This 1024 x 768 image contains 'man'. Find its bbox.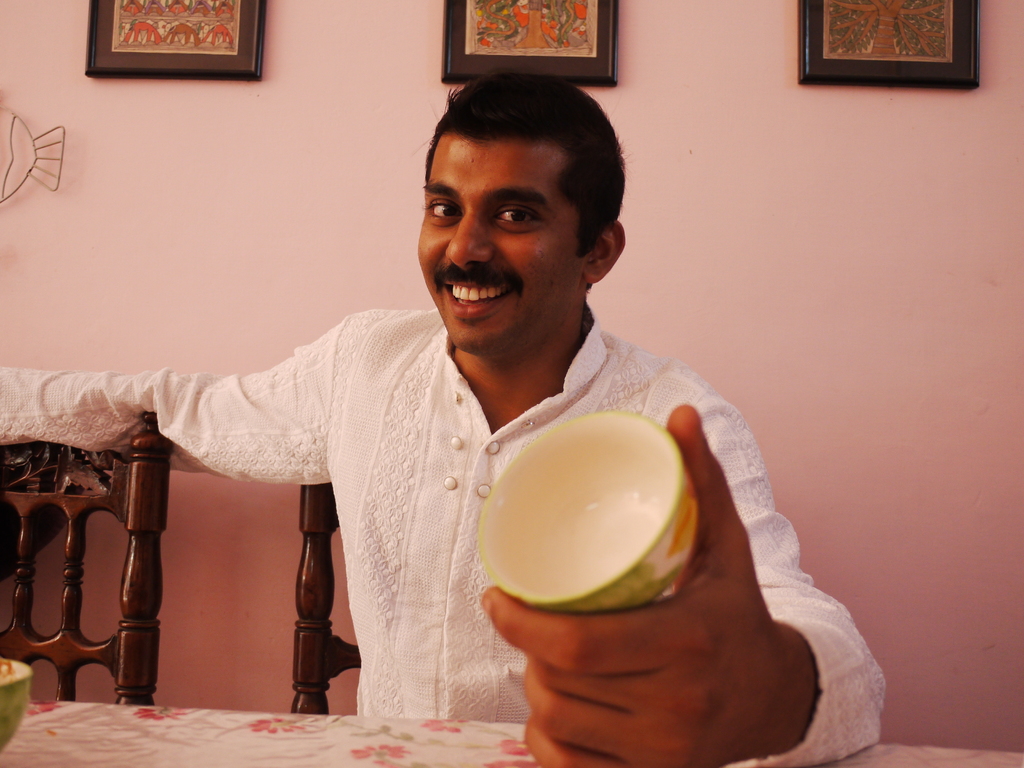
detection(0, 72, 884, 767).
